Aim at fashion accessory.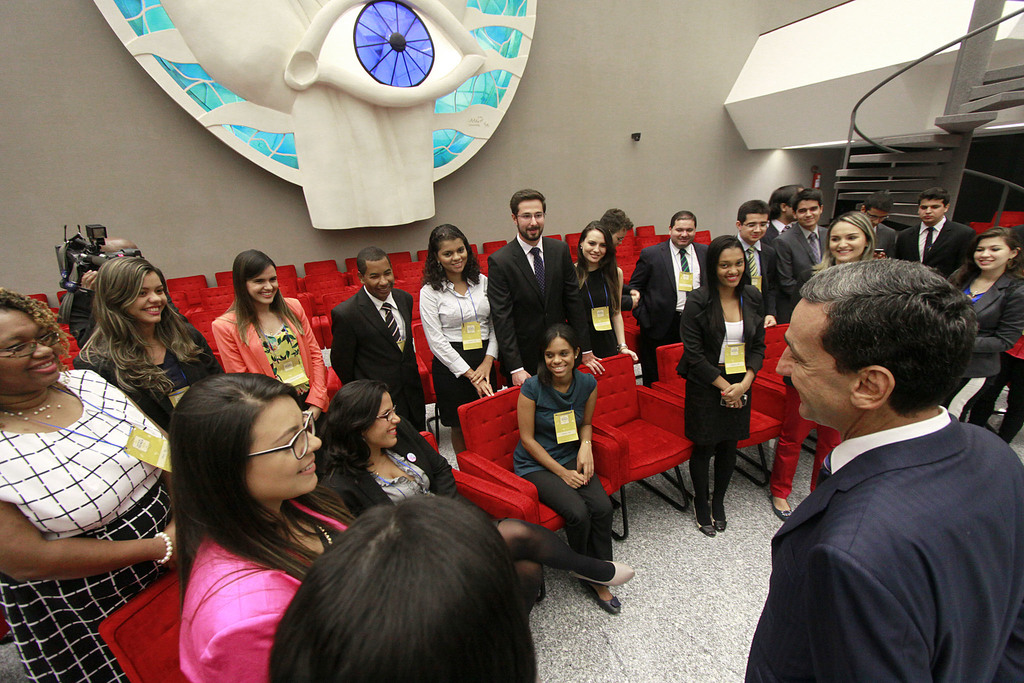
Aimed at BBox(720, 388, 725, 396).
